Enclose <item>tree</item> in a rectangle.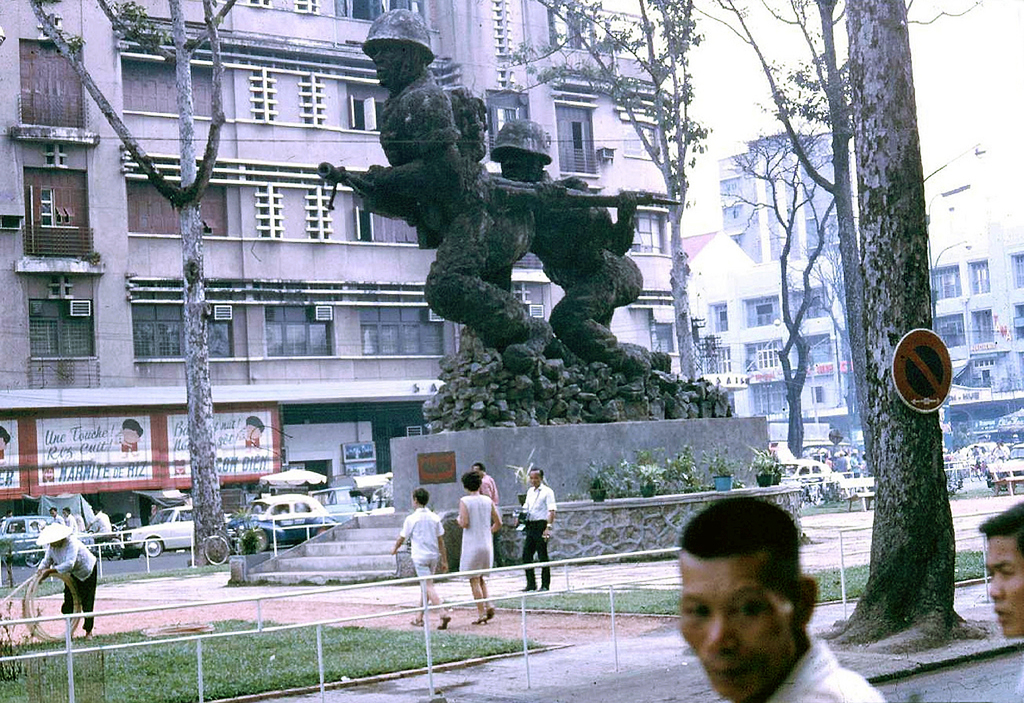
<region>714, 135, 844, 466</region>.
